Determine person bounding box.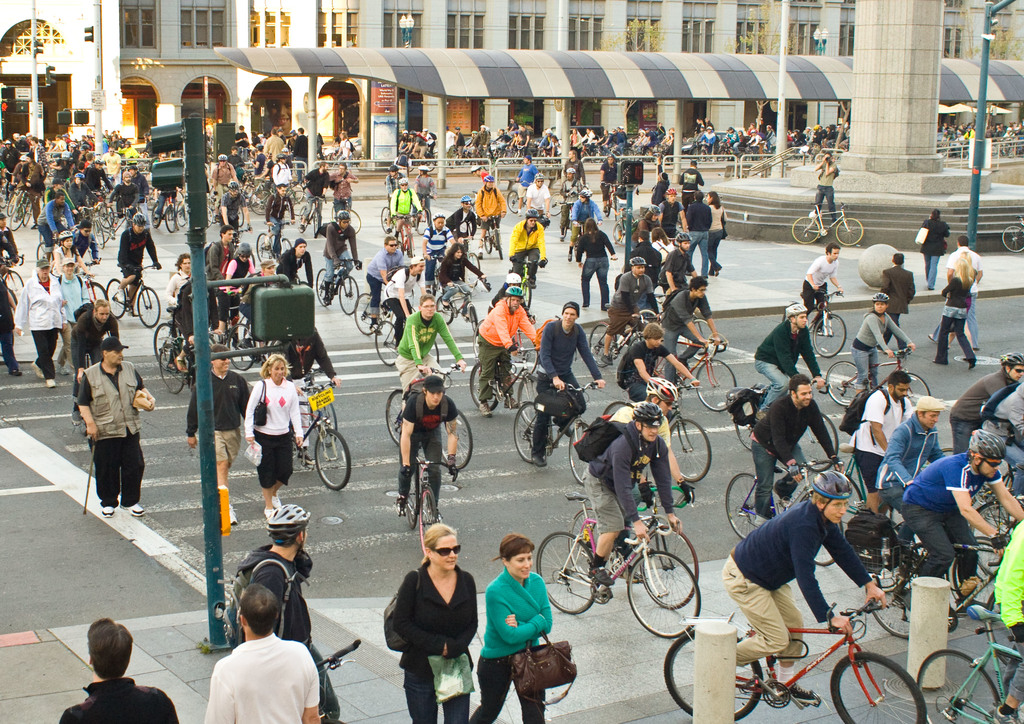
Determined: bbox=(844, 367, 916, 508).
